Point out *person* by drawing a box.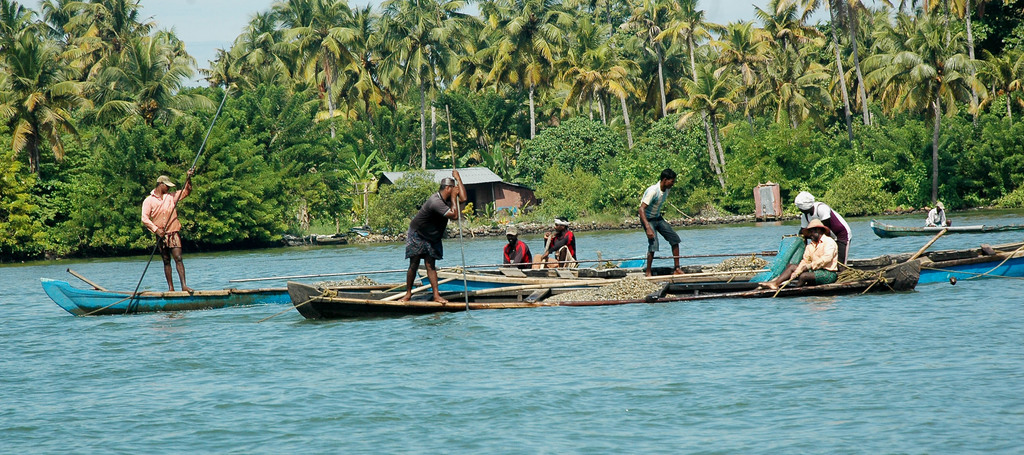
select_region(923, 203, 952, 226).
